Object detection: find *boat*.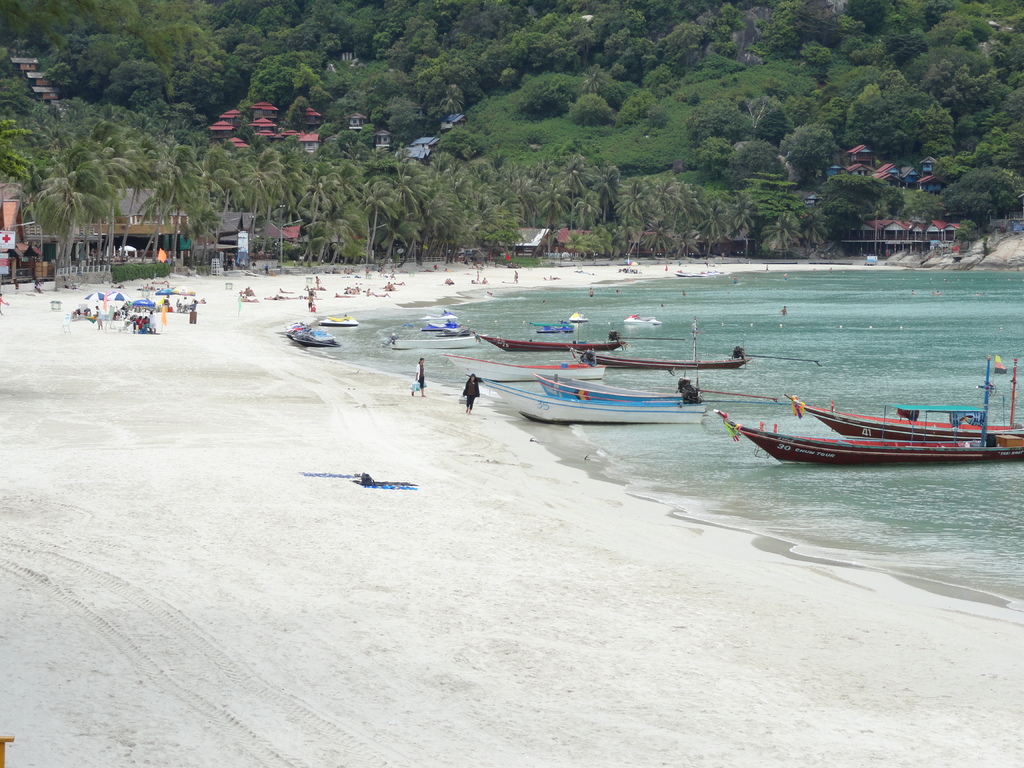
479:381:708:421.
